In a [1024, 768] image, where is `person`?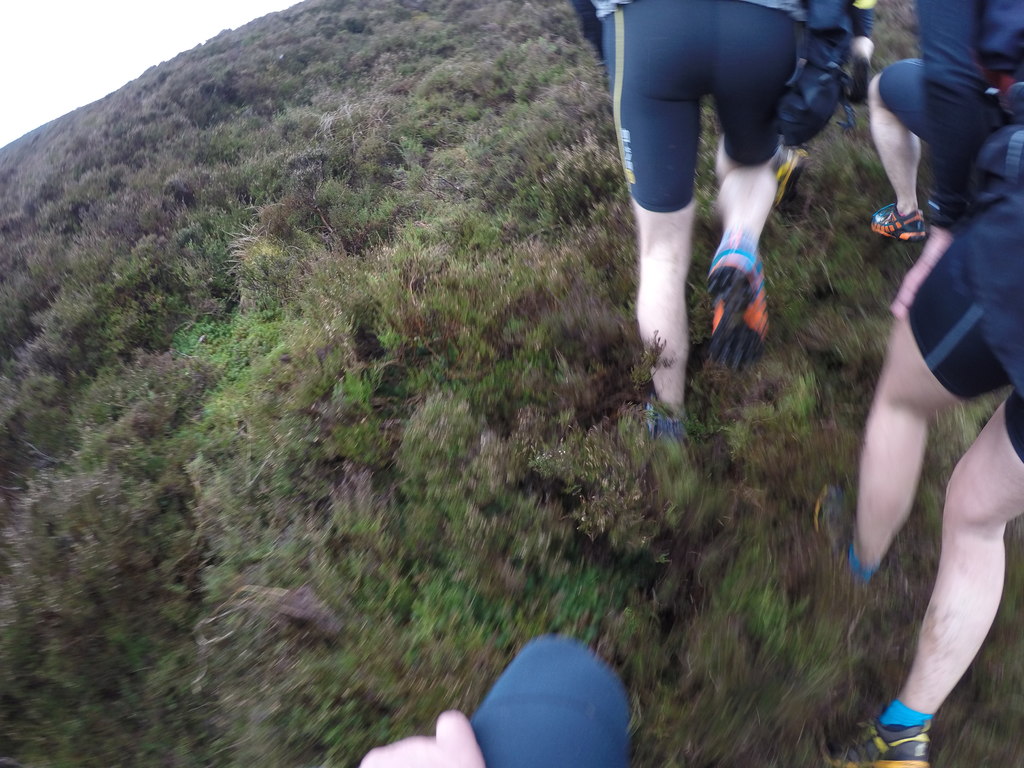
607:0:848:431.
